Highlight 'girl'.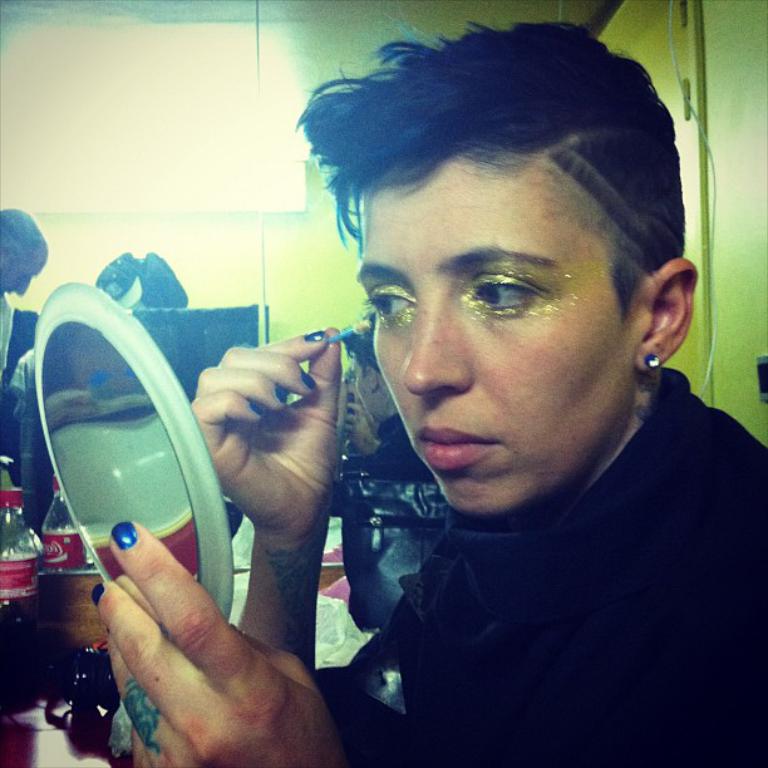
Highlighted region: 94:21:767:767.
